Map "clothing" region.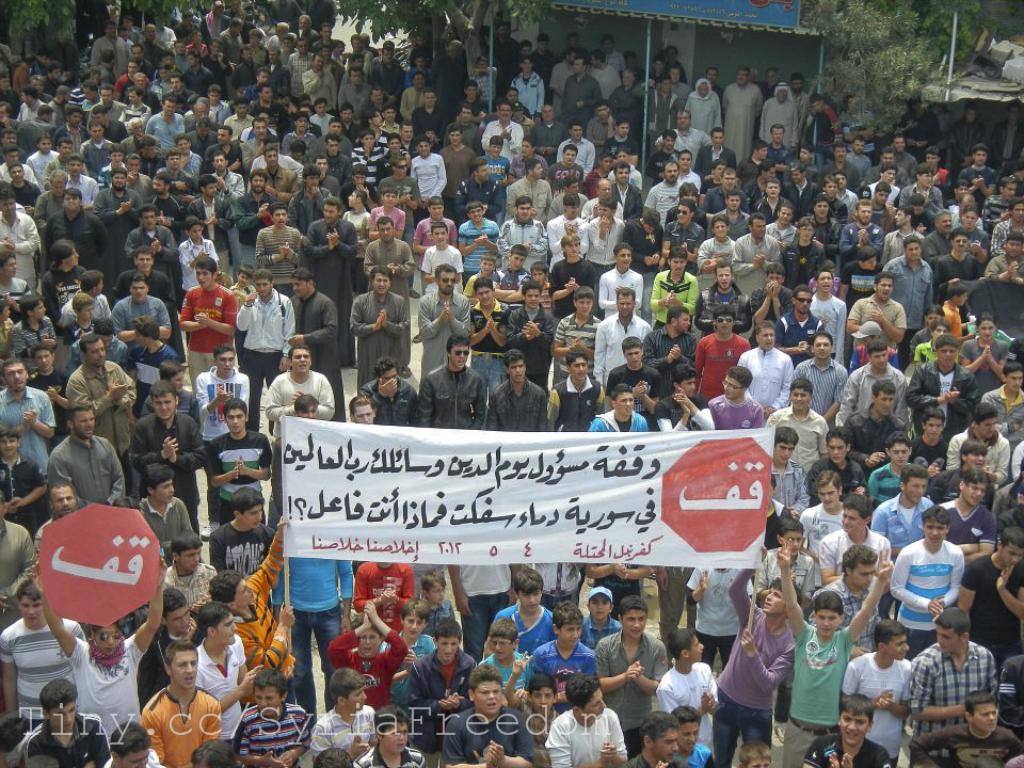
Mapped to 924, 233, 954, 254.
